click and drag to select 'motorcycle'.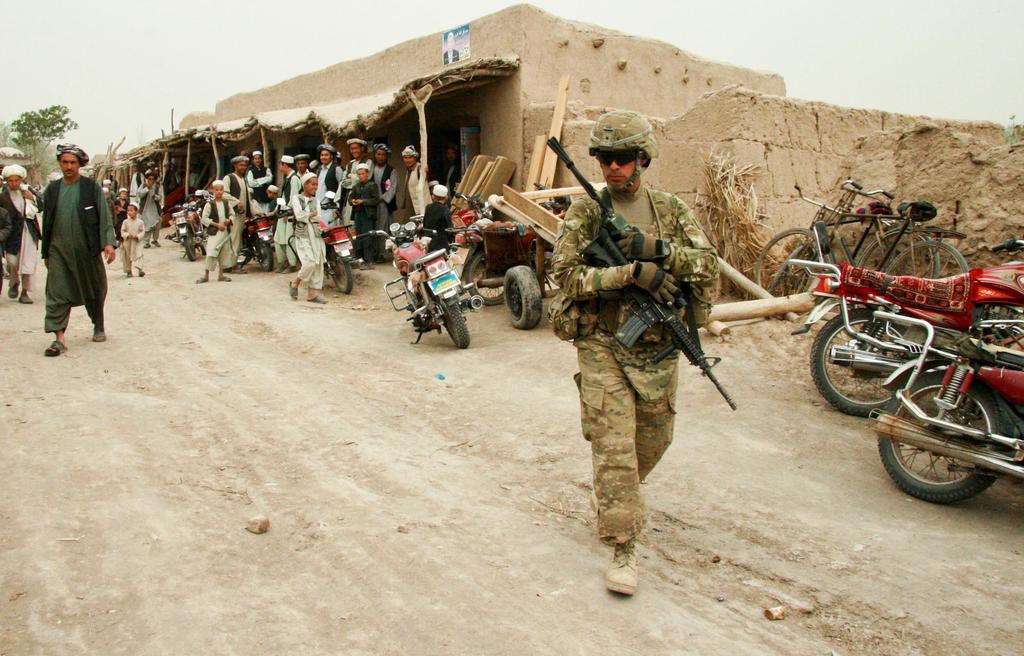
Selection: 451, 188, 488, 246.
